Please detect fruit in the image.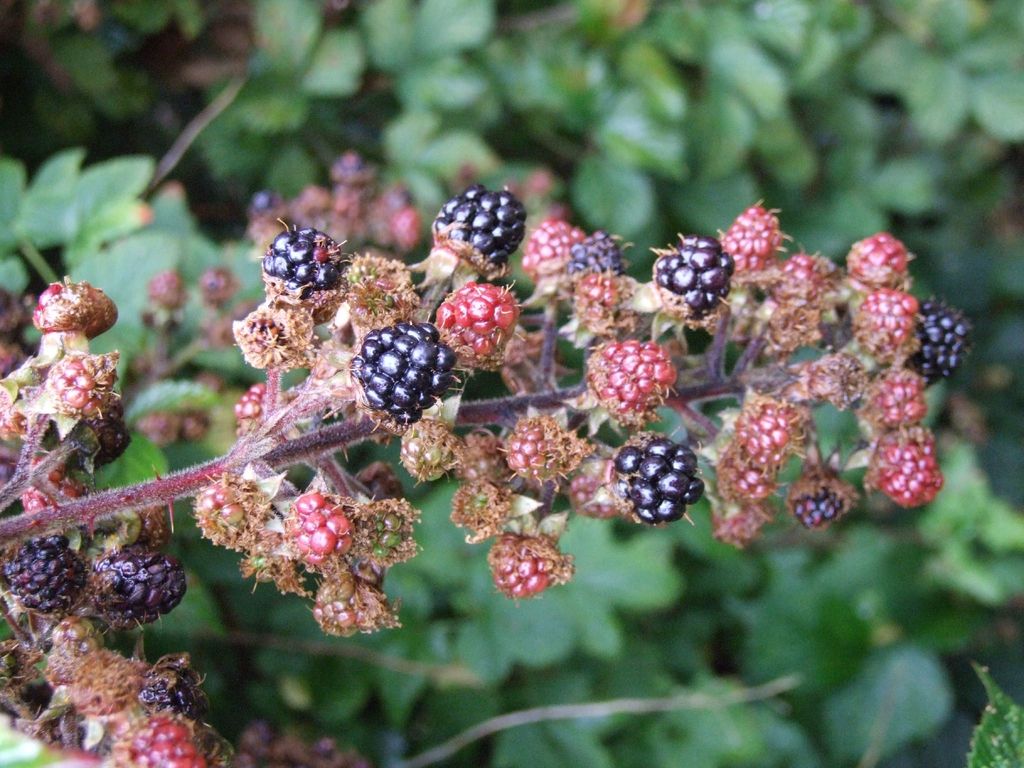
box(491, 538, 549, 601).
